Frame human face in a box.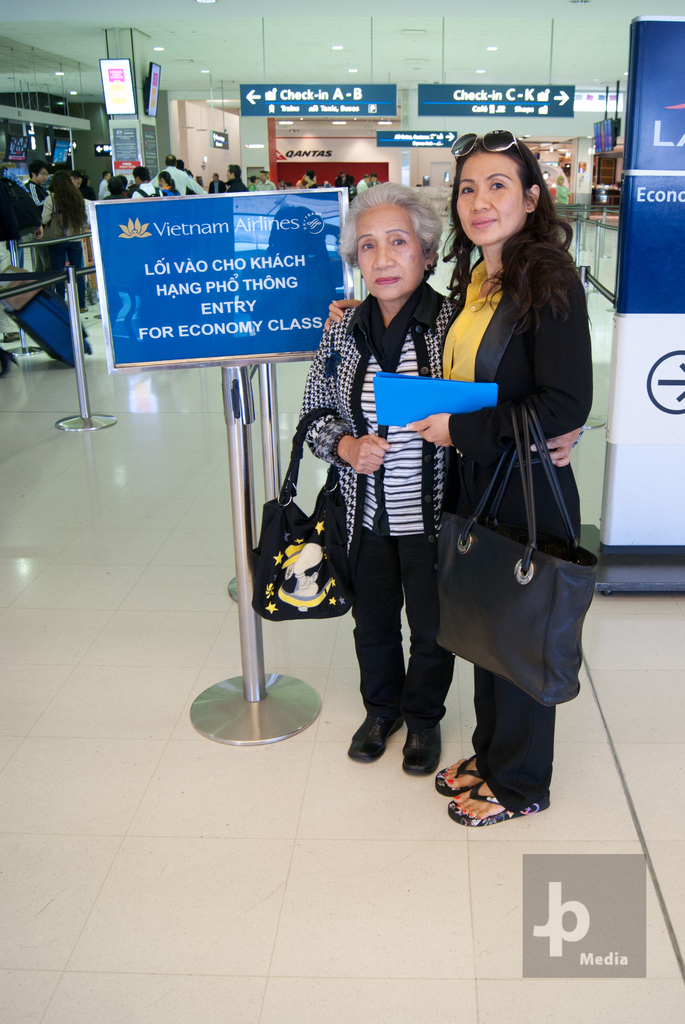
(133,175,138,184).
